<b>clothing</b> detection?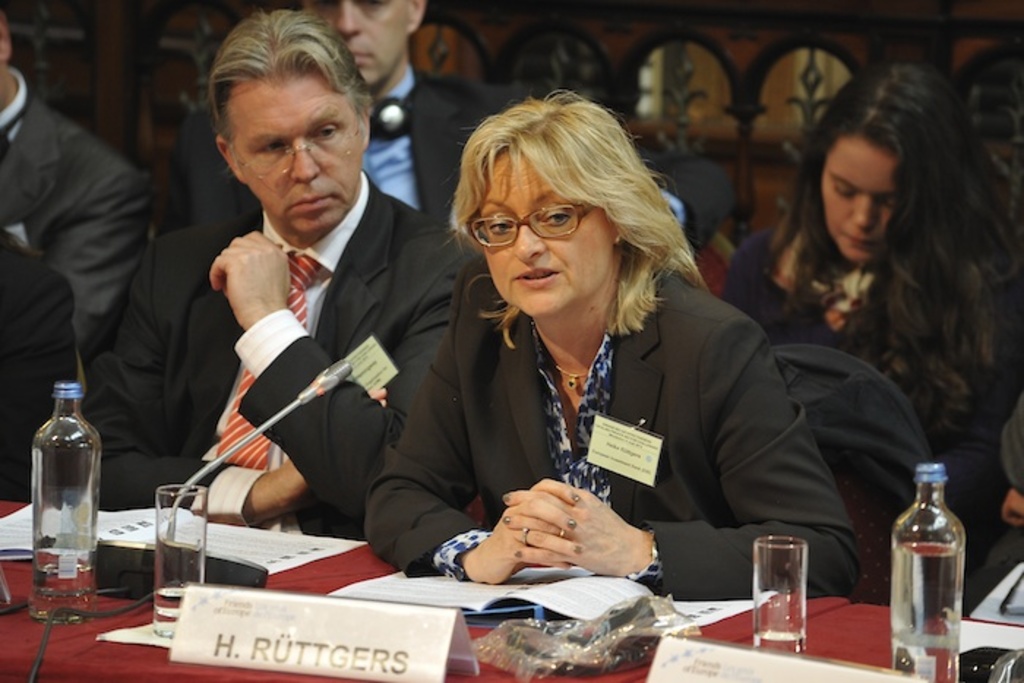
region(771, 342, 938, 521)
